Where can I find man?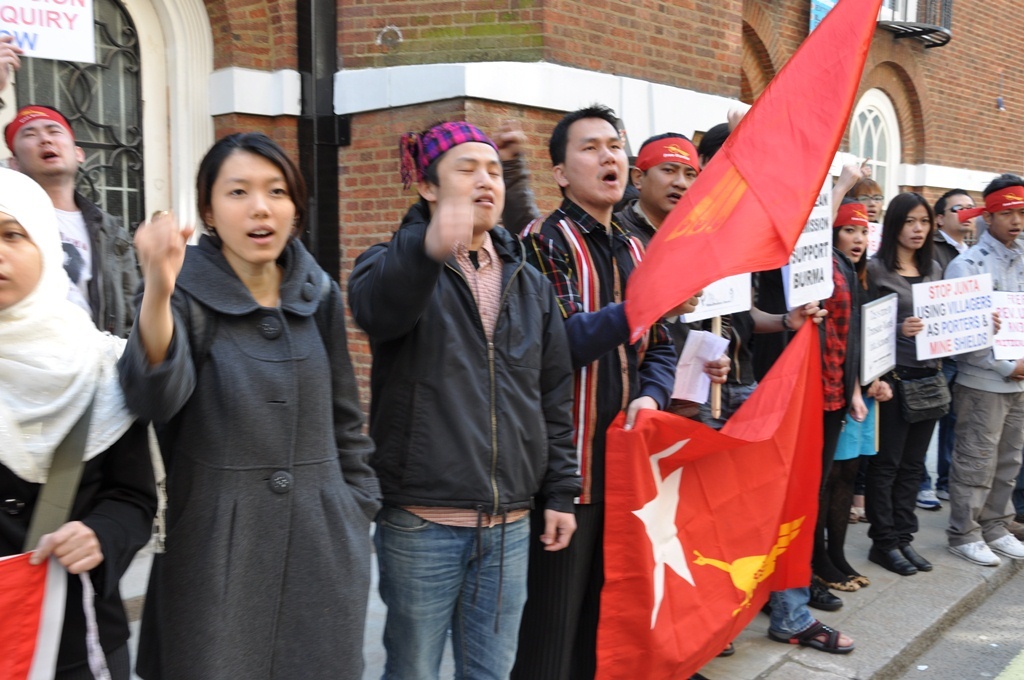
You can find it at x1=912, y1=186, x2=981, y2=510.
